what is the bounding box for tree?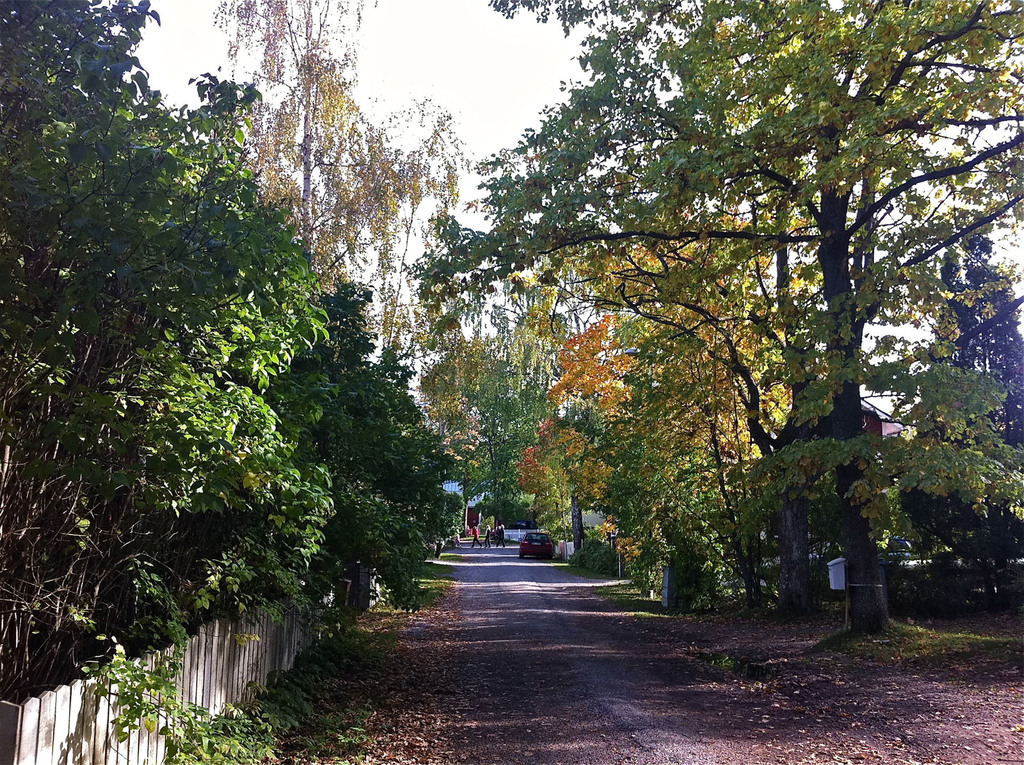
[x1=530, y1=298, x2=633, y2=541].
